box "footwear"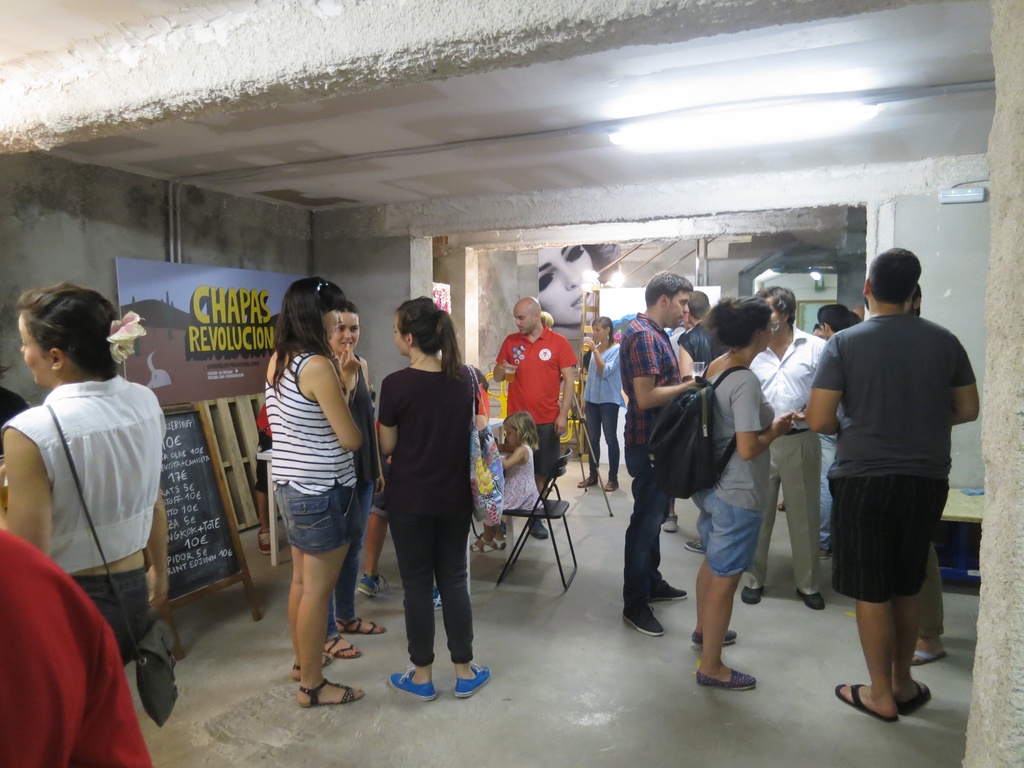
(576, 470, 600, 488)
